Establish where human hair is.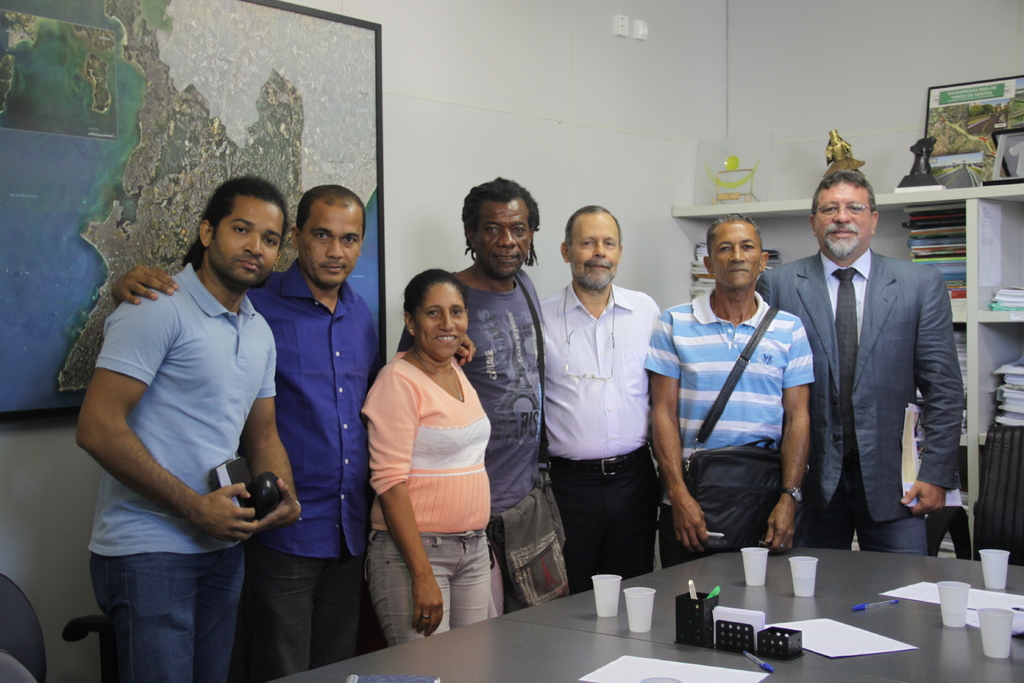
Established at 294 183 369 235.
